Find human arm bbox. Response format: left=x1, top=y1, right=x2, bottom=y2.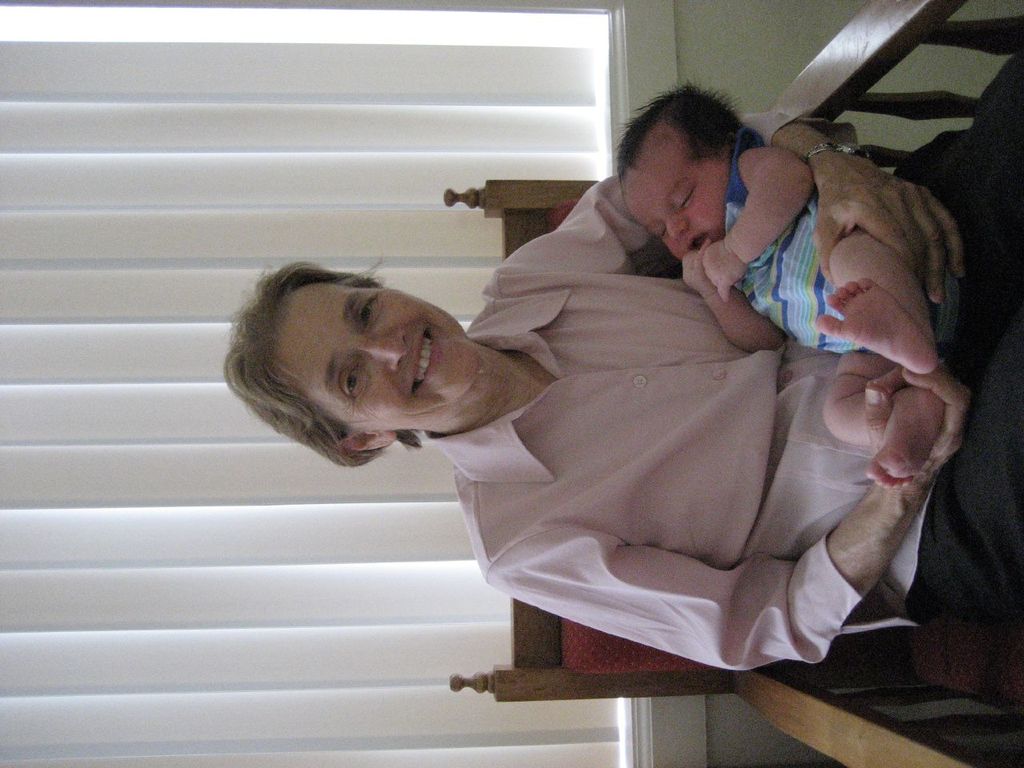
left=737, top=154, right=825, bottom=271.
